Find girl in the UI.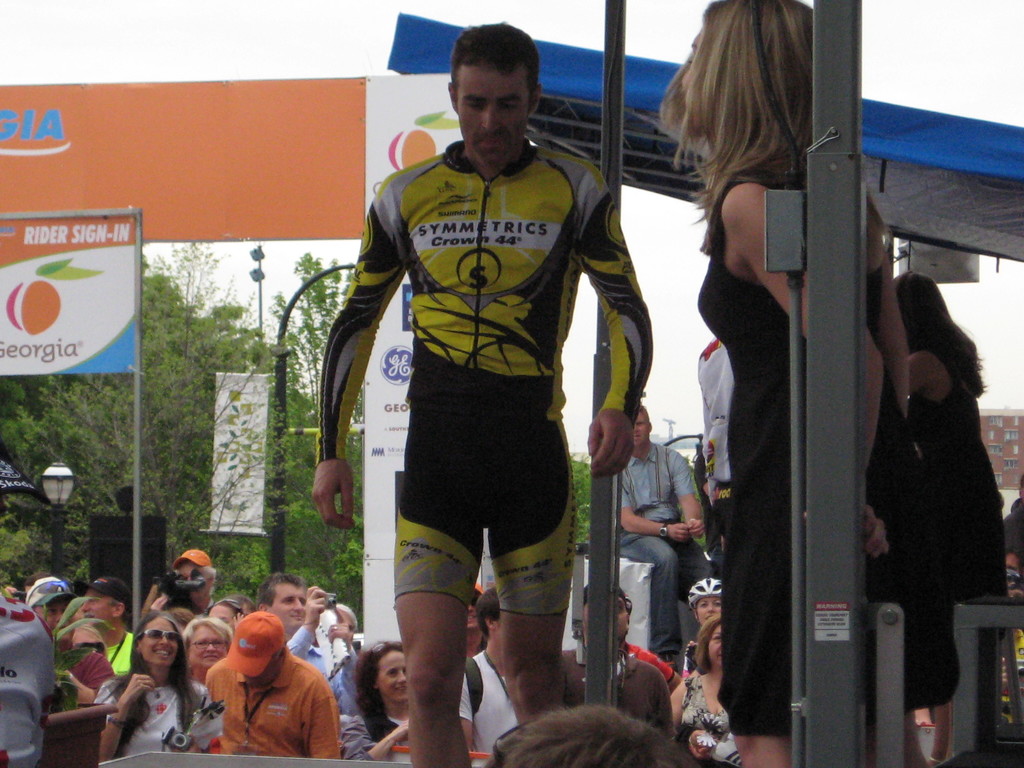
UI element at [x1=88, y1=605, x2=213, y2=767].
